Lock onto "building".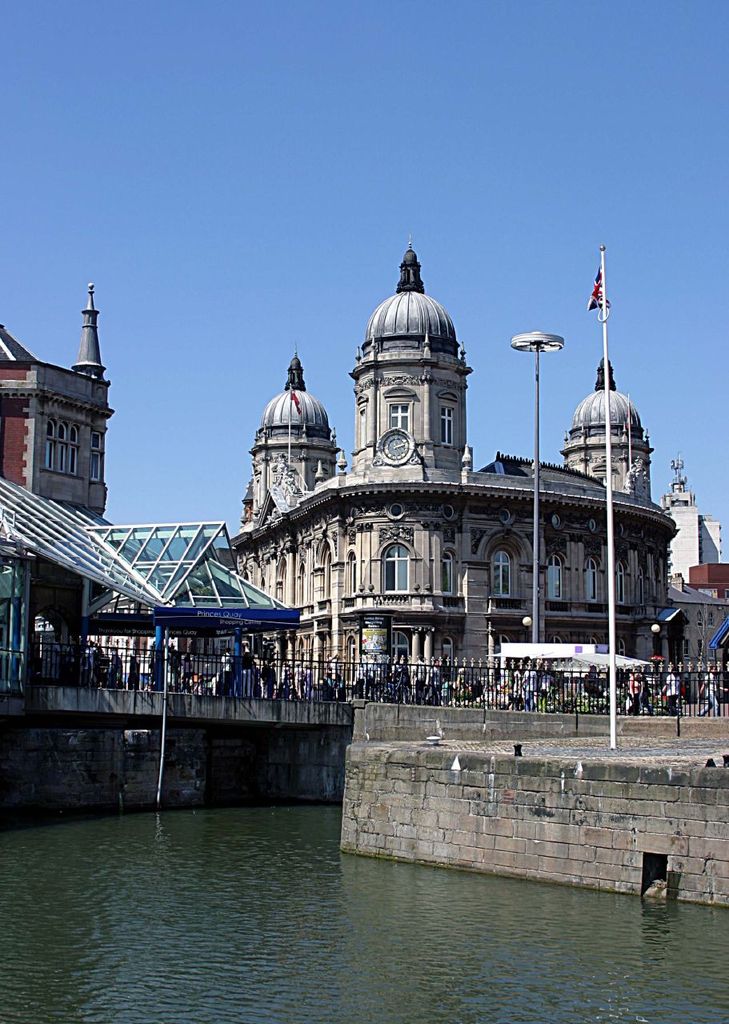
Locked: left=659, top=458, right=723, bottom=594.
